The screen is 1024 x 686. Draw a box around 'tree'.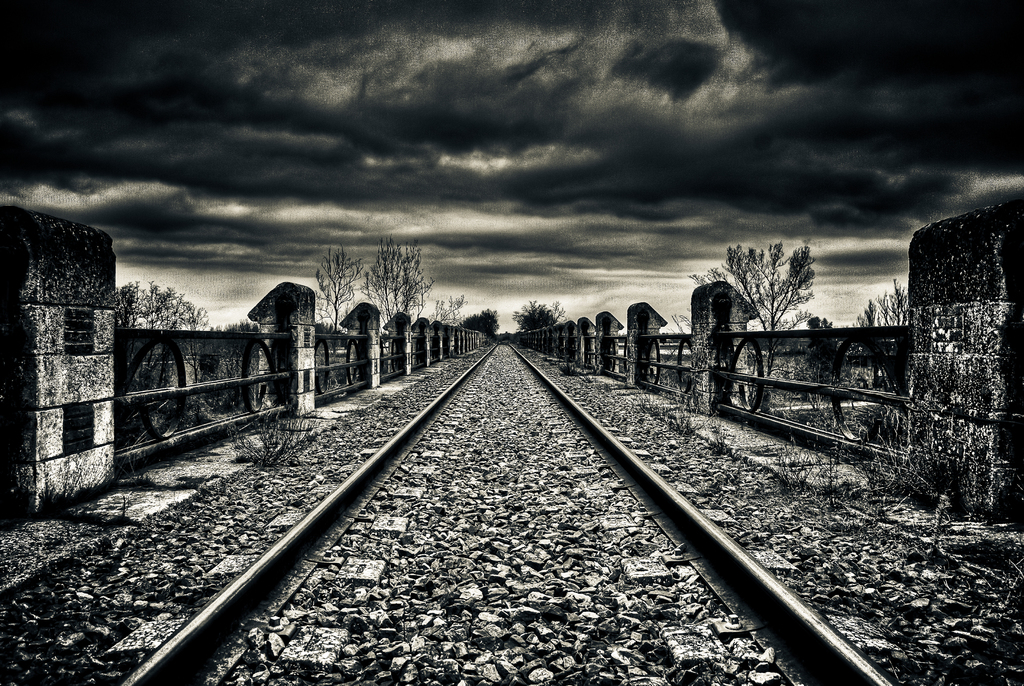
428,291,465,328.
